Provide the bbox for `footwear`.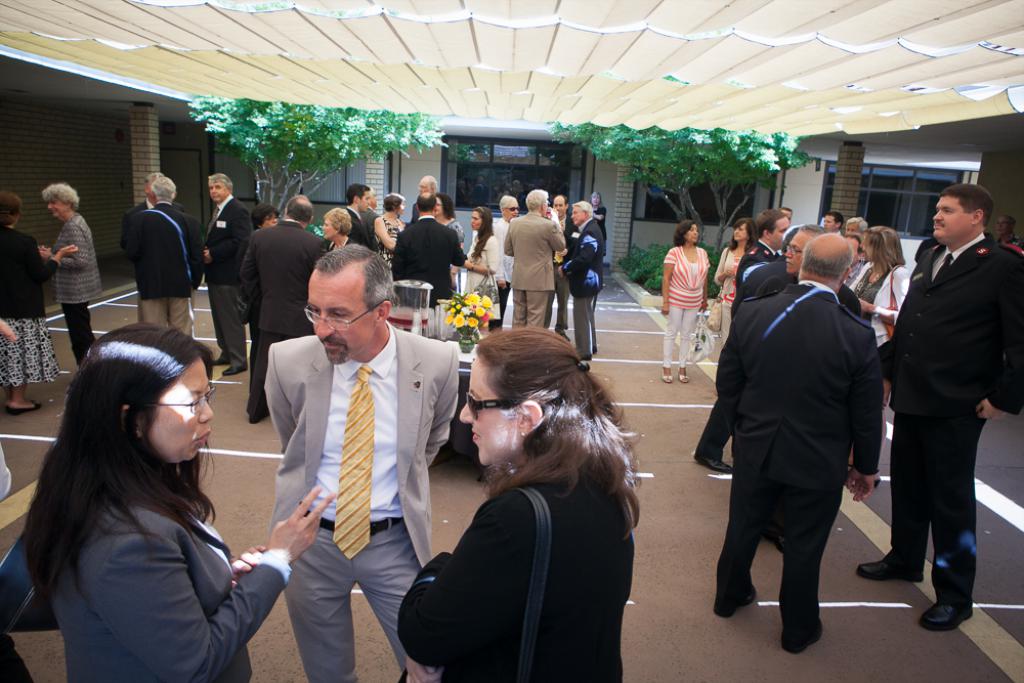
crop(211, 352, 223, 366).
